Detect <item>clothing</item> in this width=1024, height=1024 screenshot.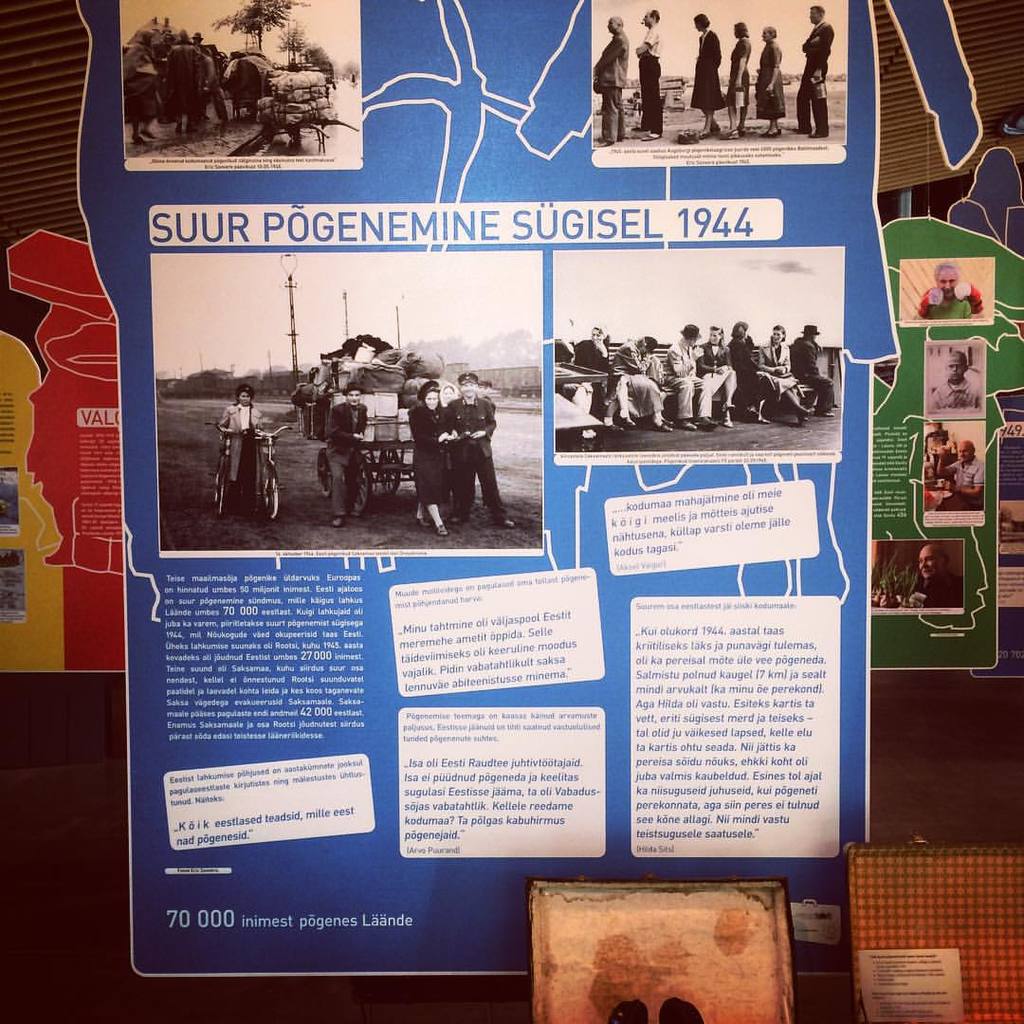
Detection: bbox(323, 399, 368, 514).
